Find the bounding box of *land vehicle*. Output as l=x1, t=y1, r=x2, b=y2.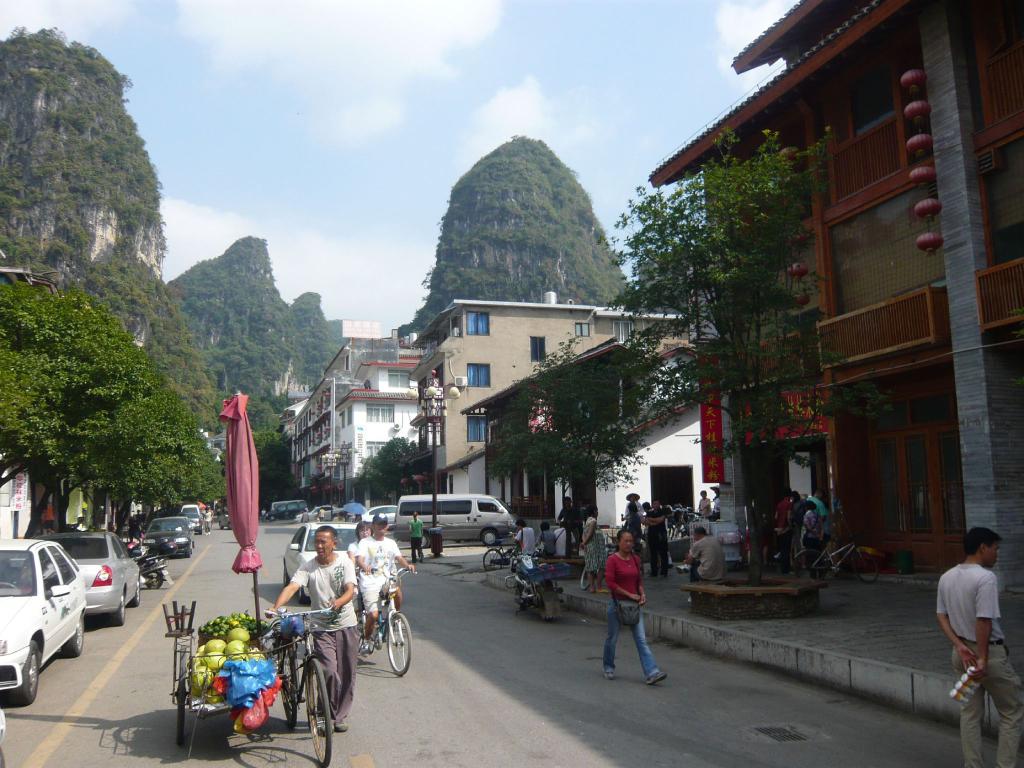
l=177, t=511, r=205, b=534.
